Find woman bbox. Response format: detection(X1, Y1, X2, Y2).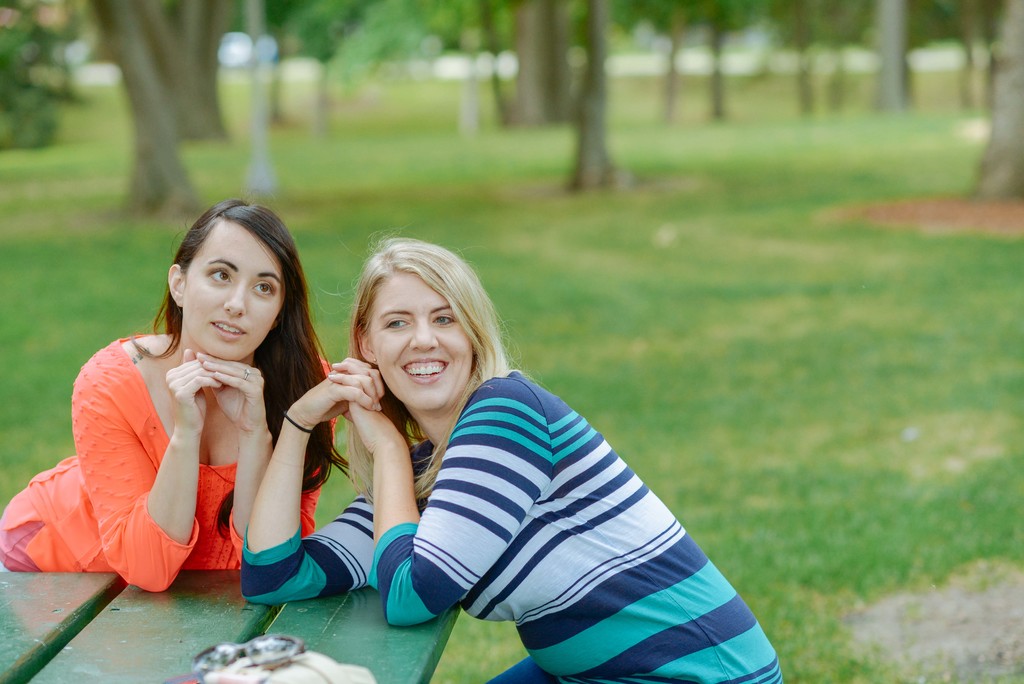
detection(41, 201, 340, 615).
